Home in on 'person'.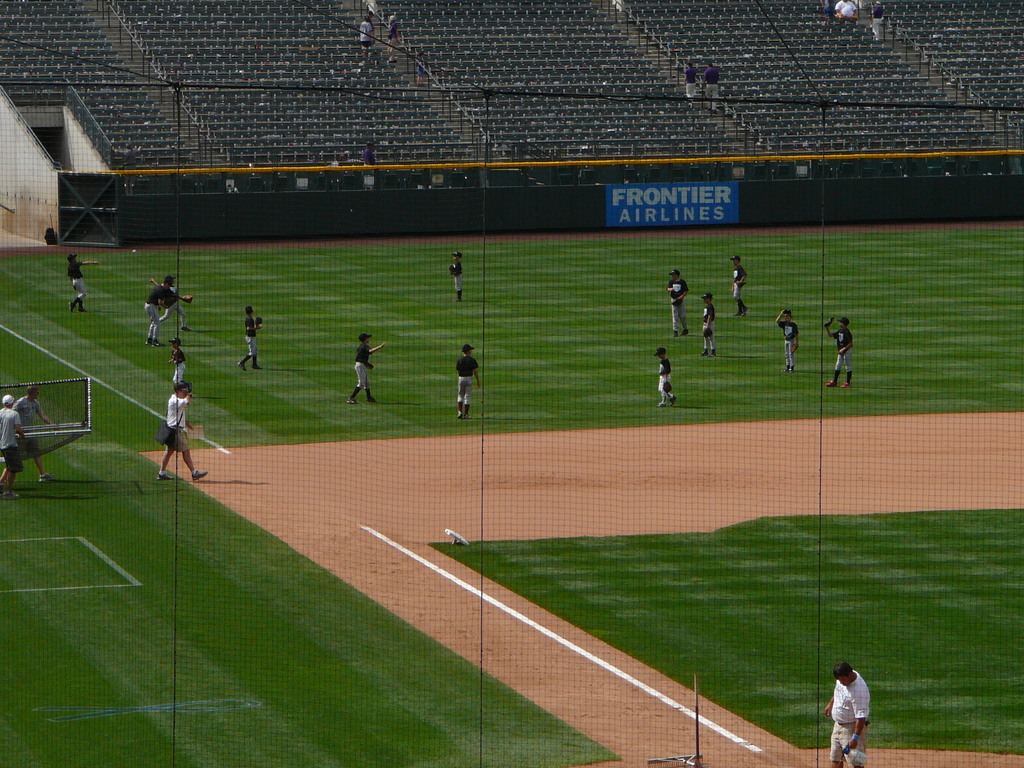
Homed in at rect(701, 291, 716, 359).
